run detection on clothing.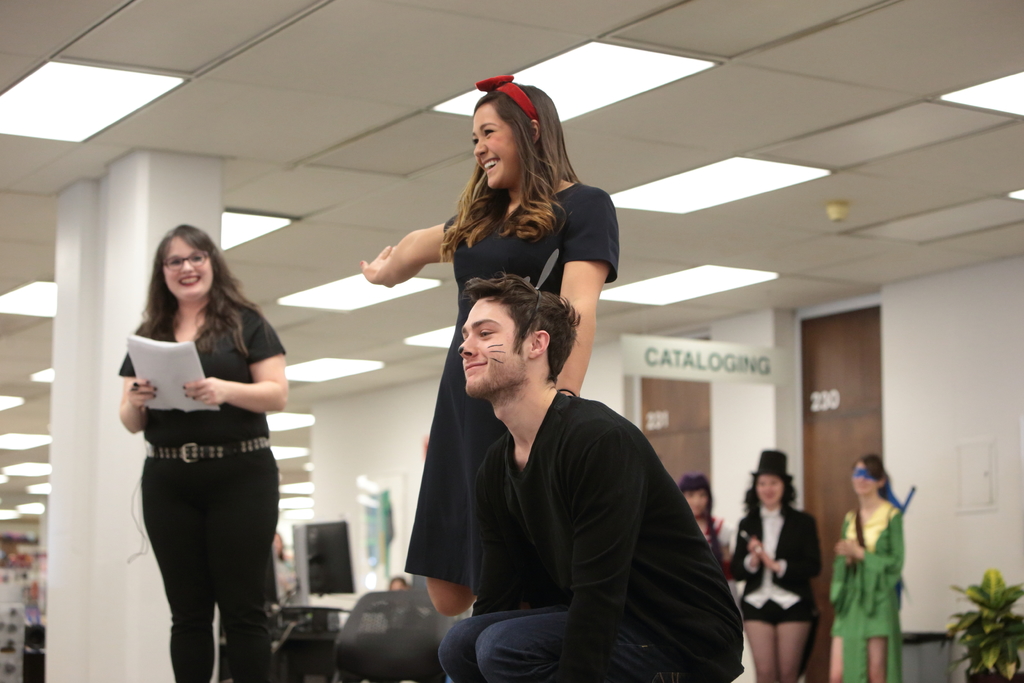
Result: x1=404, y1=184, x2=620, y2=595.
